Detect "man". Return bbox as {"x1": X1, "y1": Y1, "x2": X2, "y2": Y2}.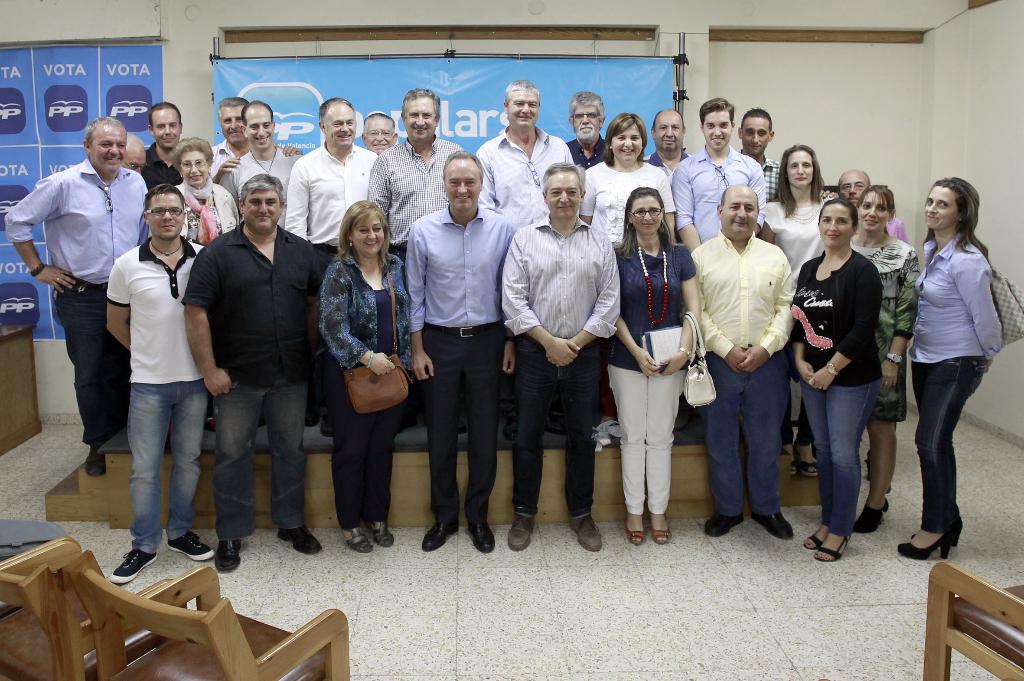
{"x1": 368, "y1": 87, "x2": 465, "y2": 257}.
